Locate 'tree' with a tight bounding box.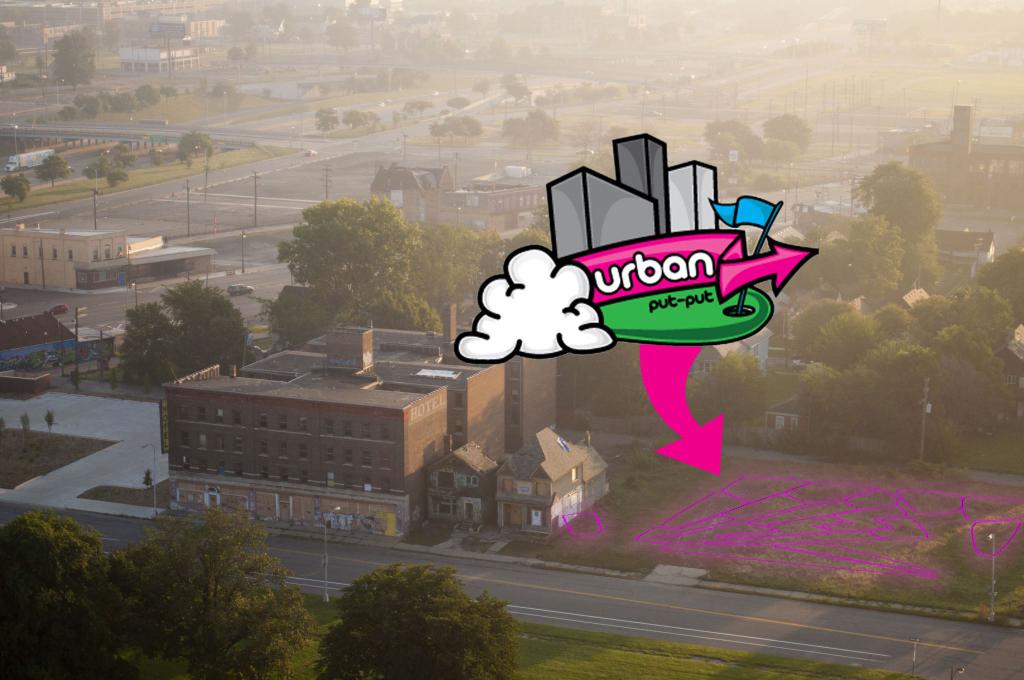
region(861, 231, 902, 302).
